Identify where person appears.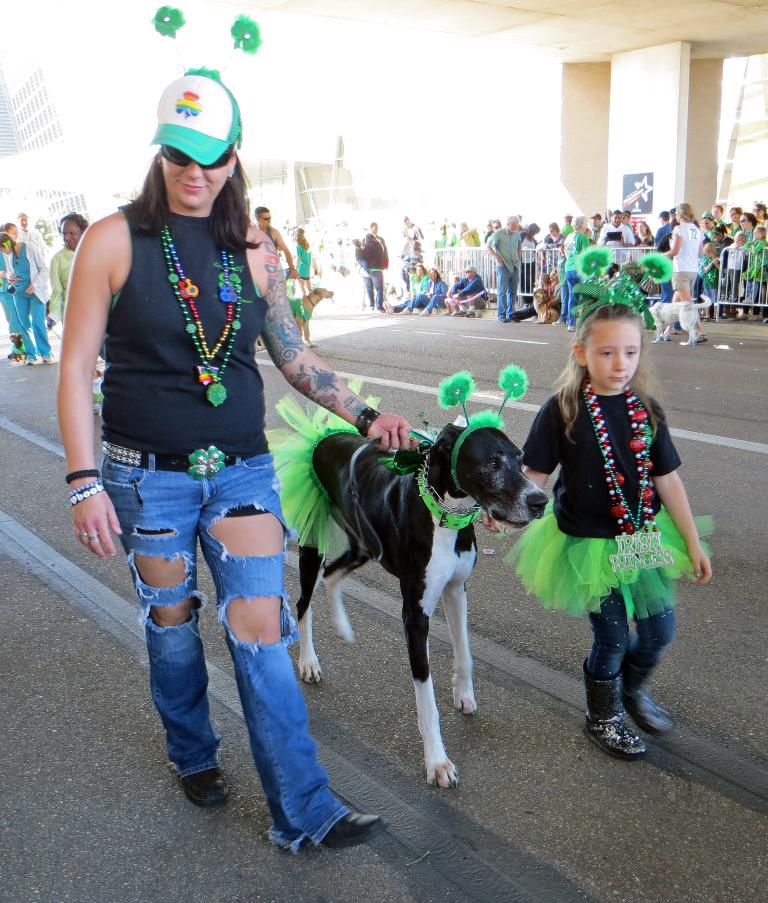
Appears at (343,229,379,298).
